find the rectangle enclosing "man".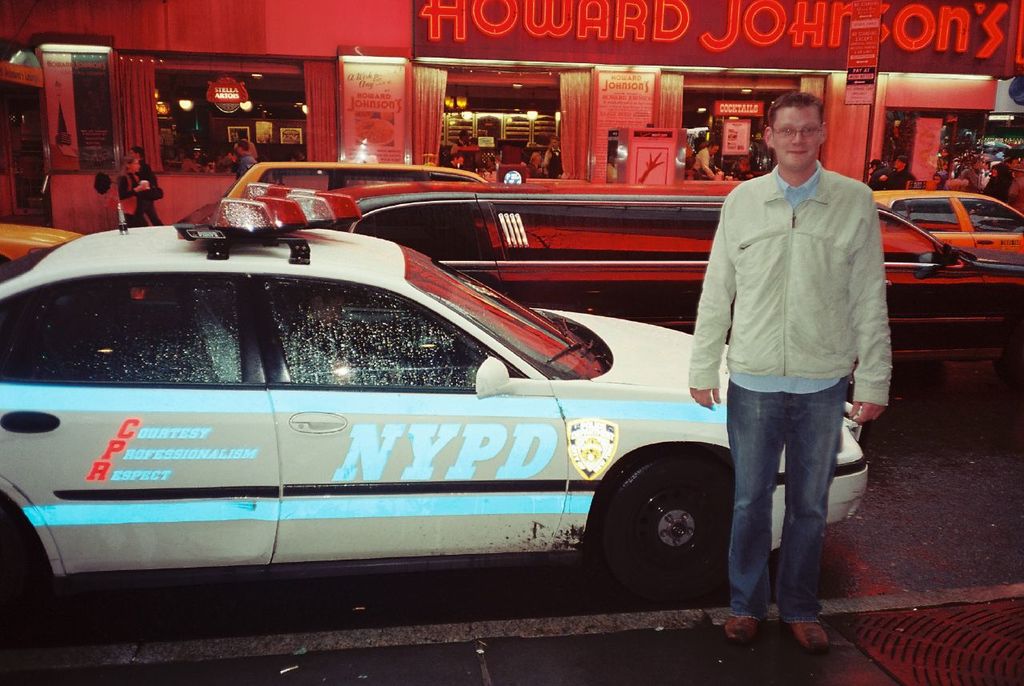
690/96/894/632.
